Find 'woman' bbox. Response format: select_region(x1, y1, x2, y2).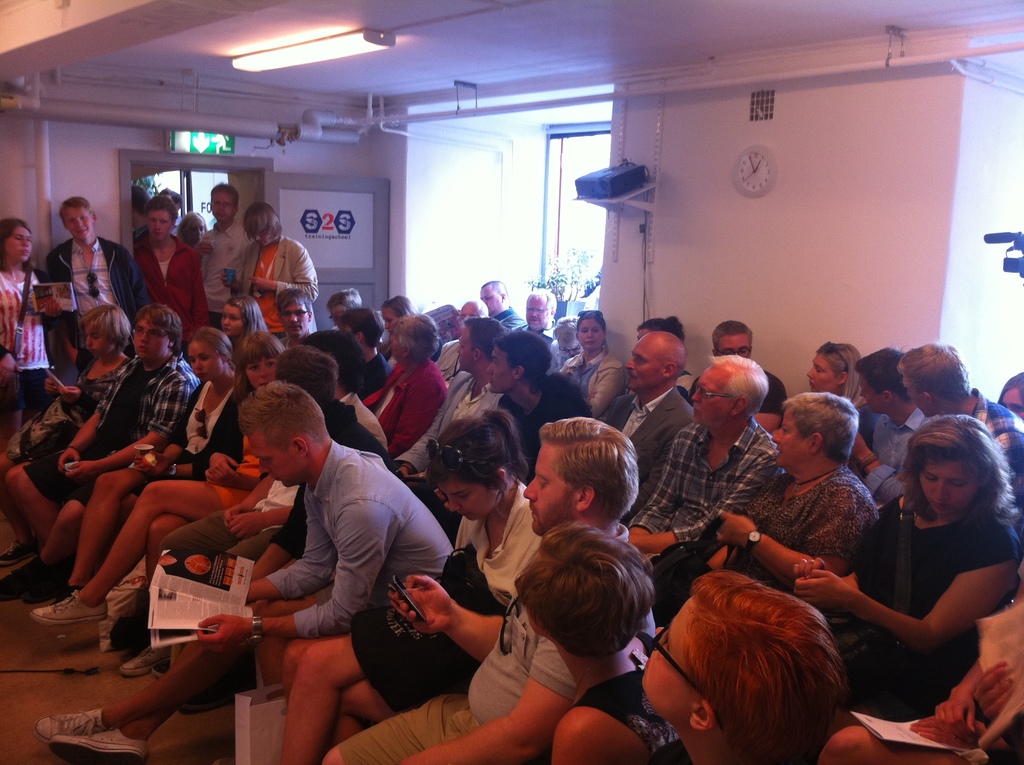
select_region(40, 332, 289, 640).
